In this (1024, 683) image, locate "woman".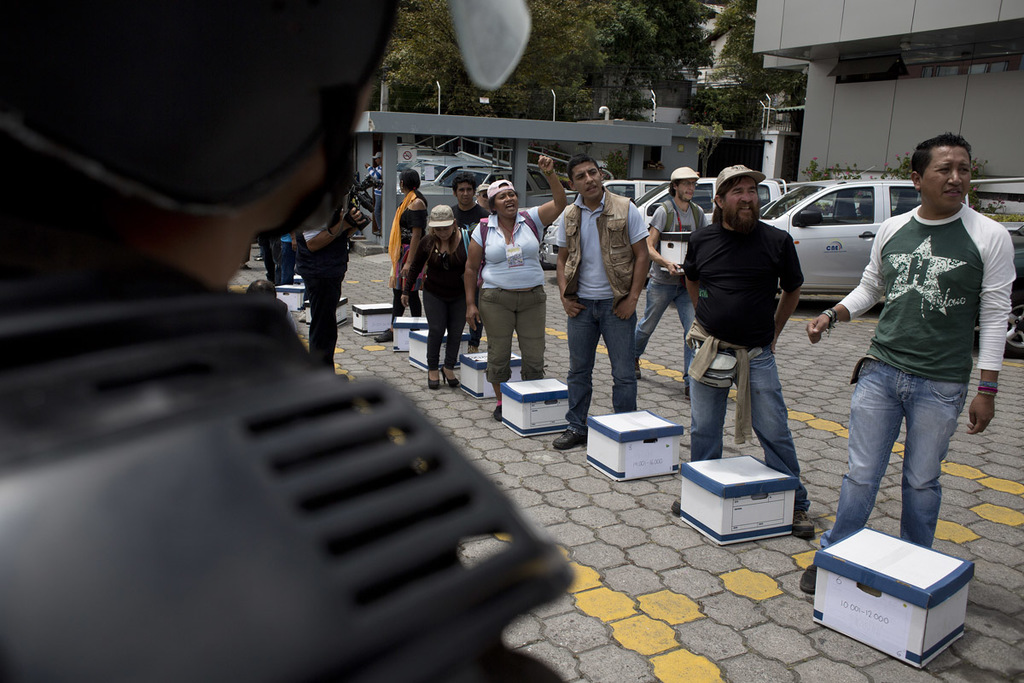
Bounding box: crop(433, 196, 493, 388).
